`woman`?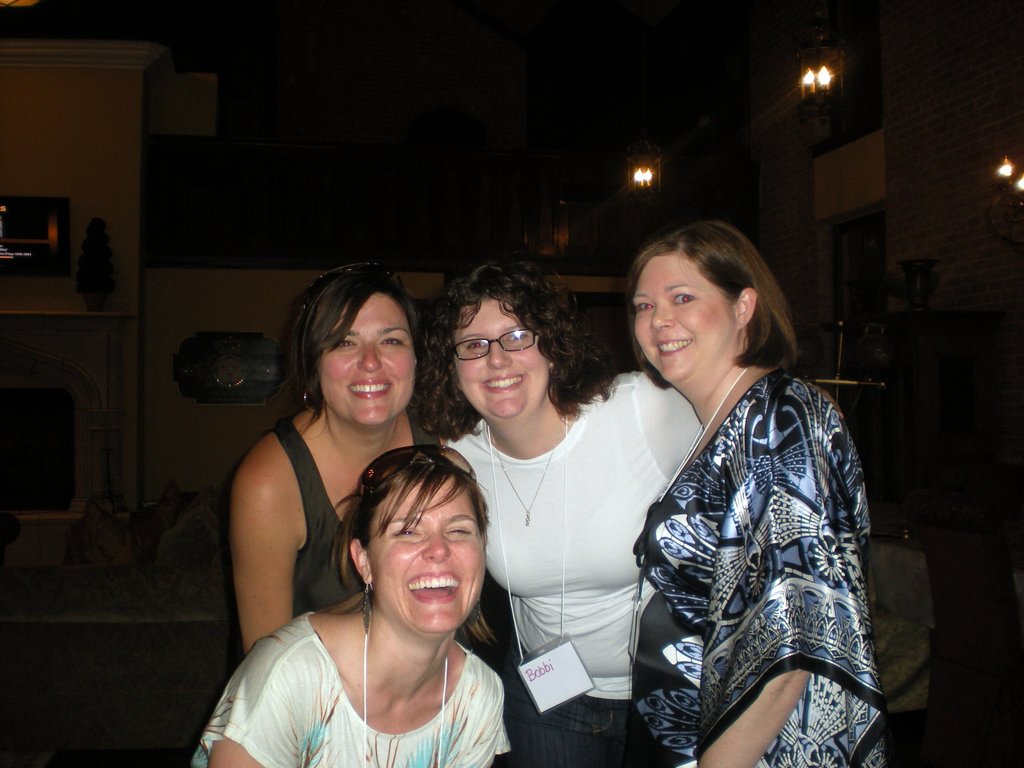
bbox=[625, 217, 888, 767]
